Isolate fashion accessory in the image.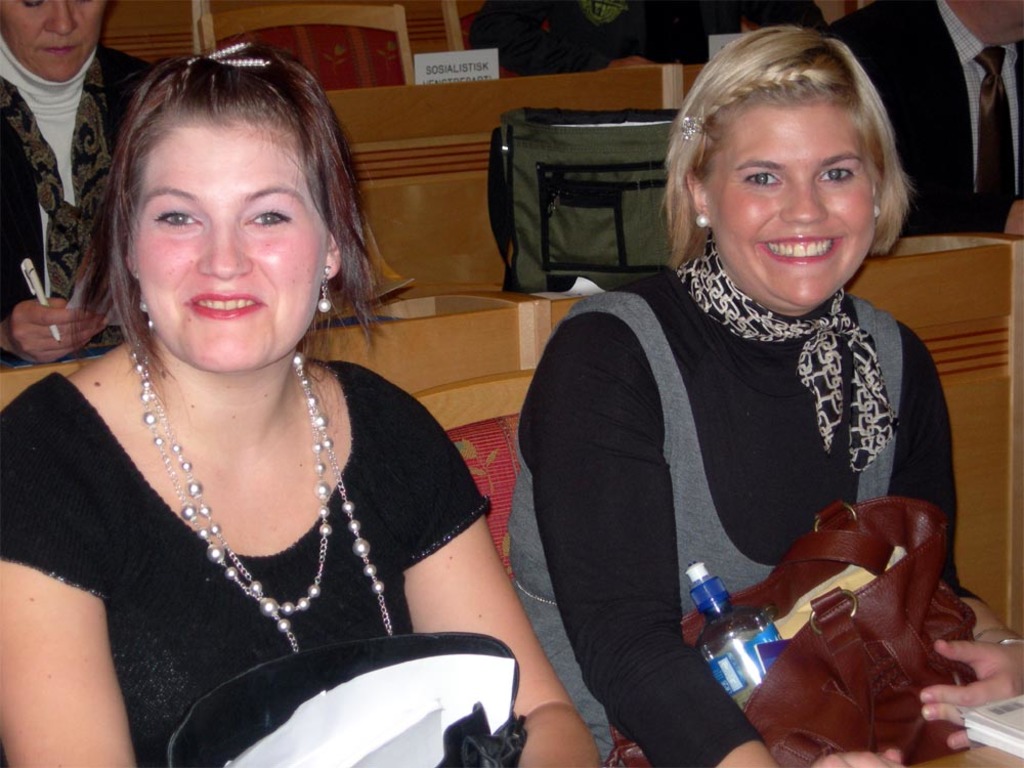
Isolated region: {"left": 868, "top": 200, "right": 882, "bottom": 217}.
